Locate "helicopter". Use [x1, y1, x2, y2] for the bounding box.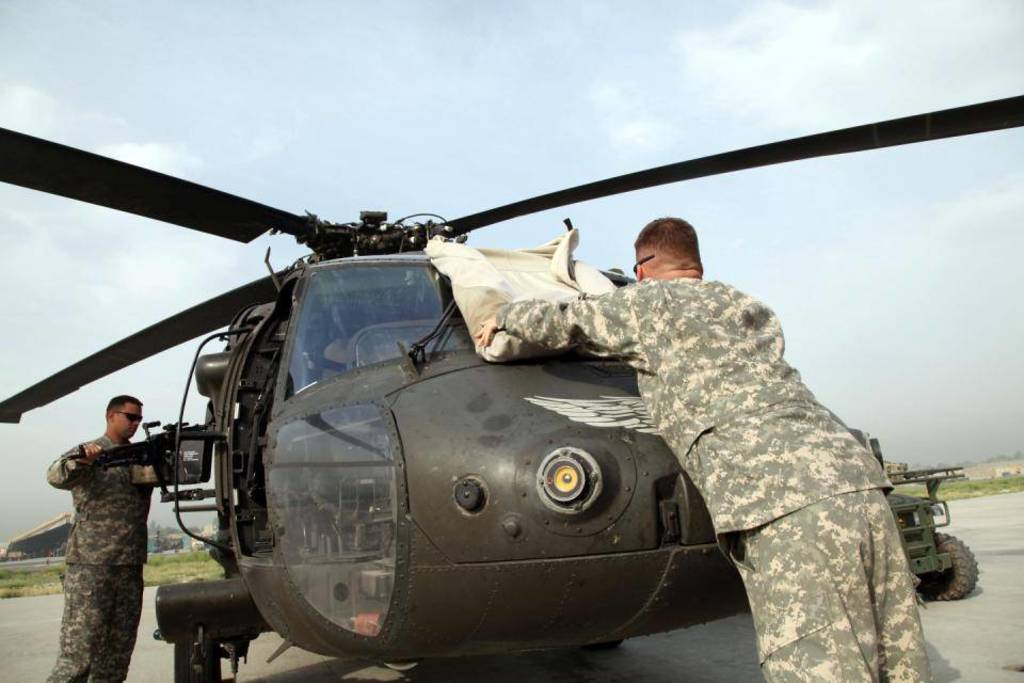
[0, 93, 951, 682].
